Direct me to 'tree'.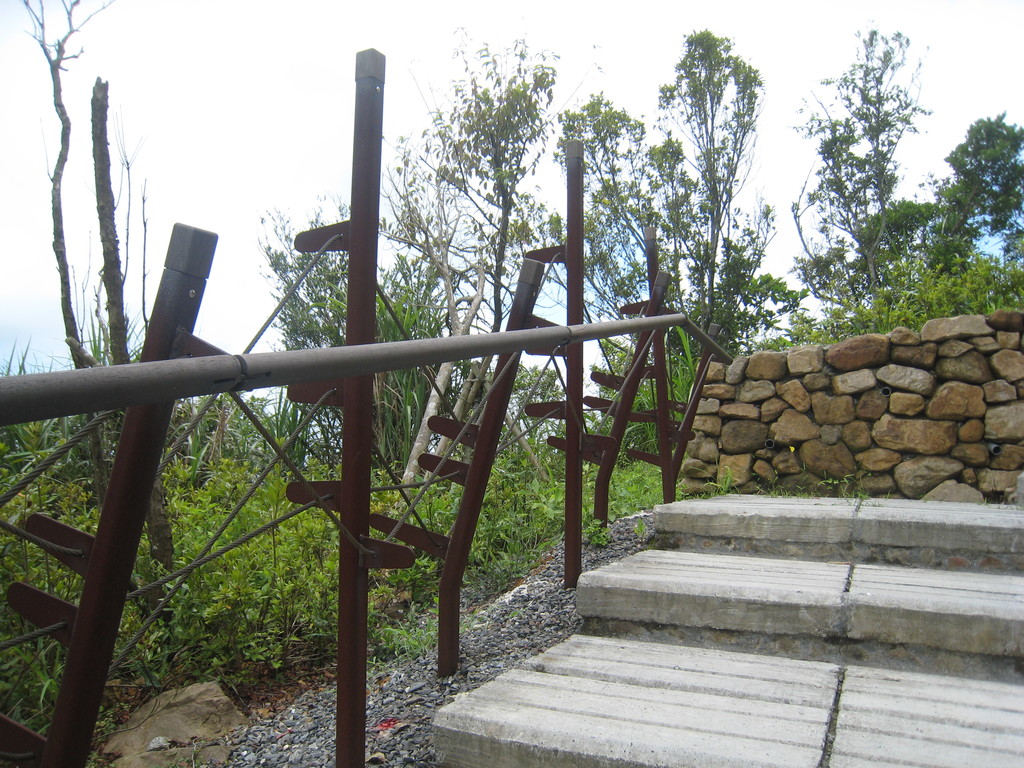
Direction: region(542, 20, 811, 448).
